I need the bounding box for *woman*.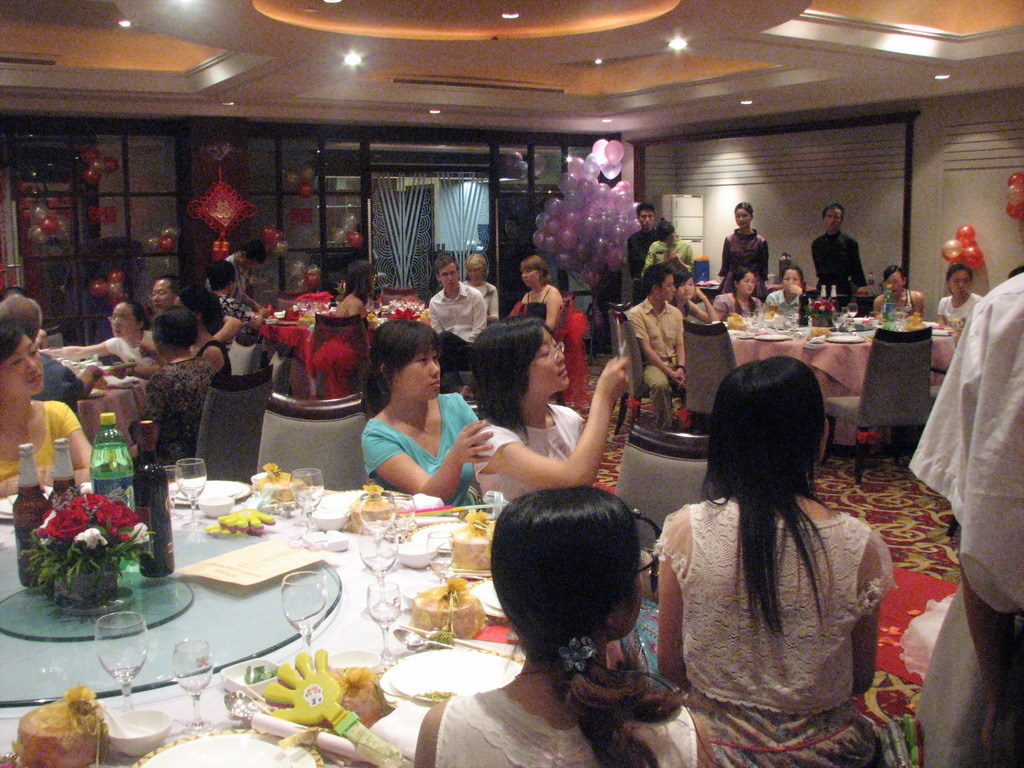
Here it is: locate(359, 316, 586, 511).
